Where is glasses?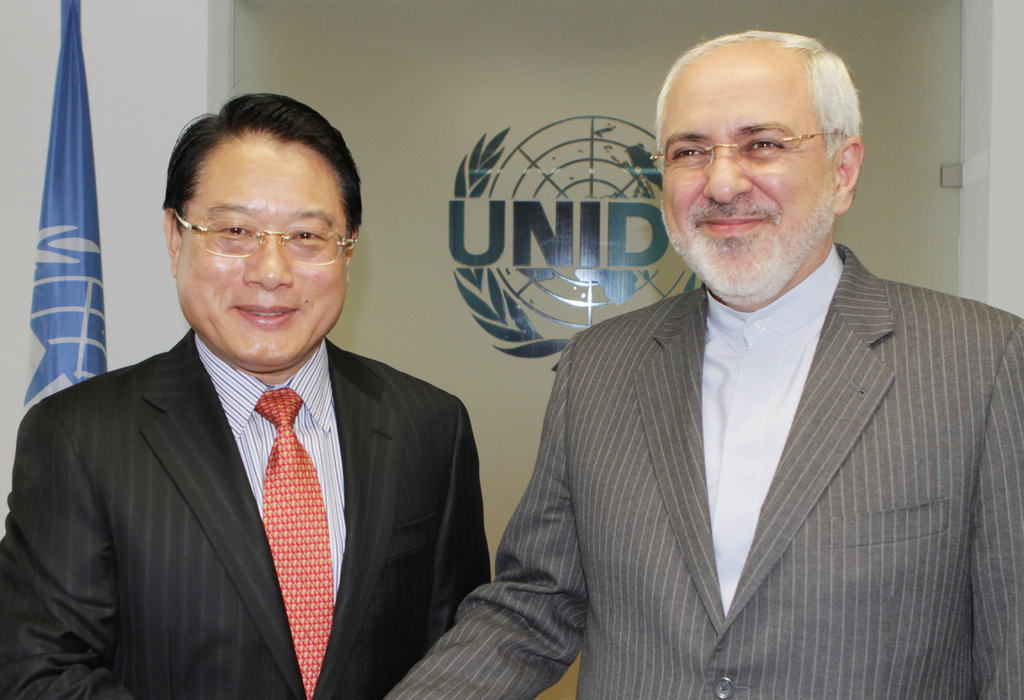
l=174, t=210, r=360, b=265.
